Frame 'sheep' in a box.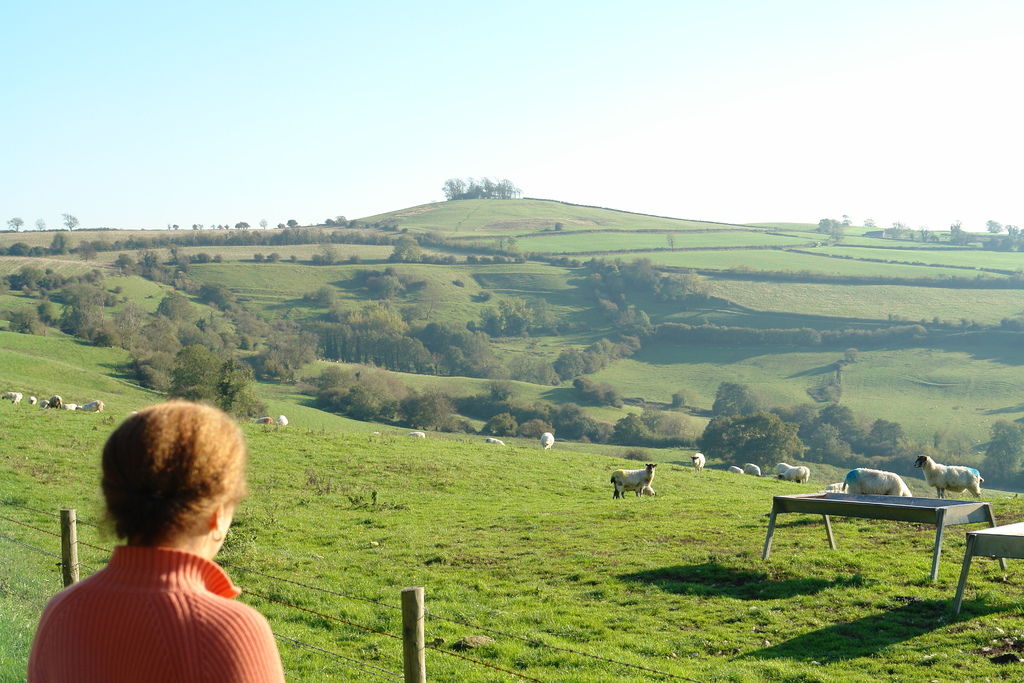
<box>539,431,556,449</box>.
